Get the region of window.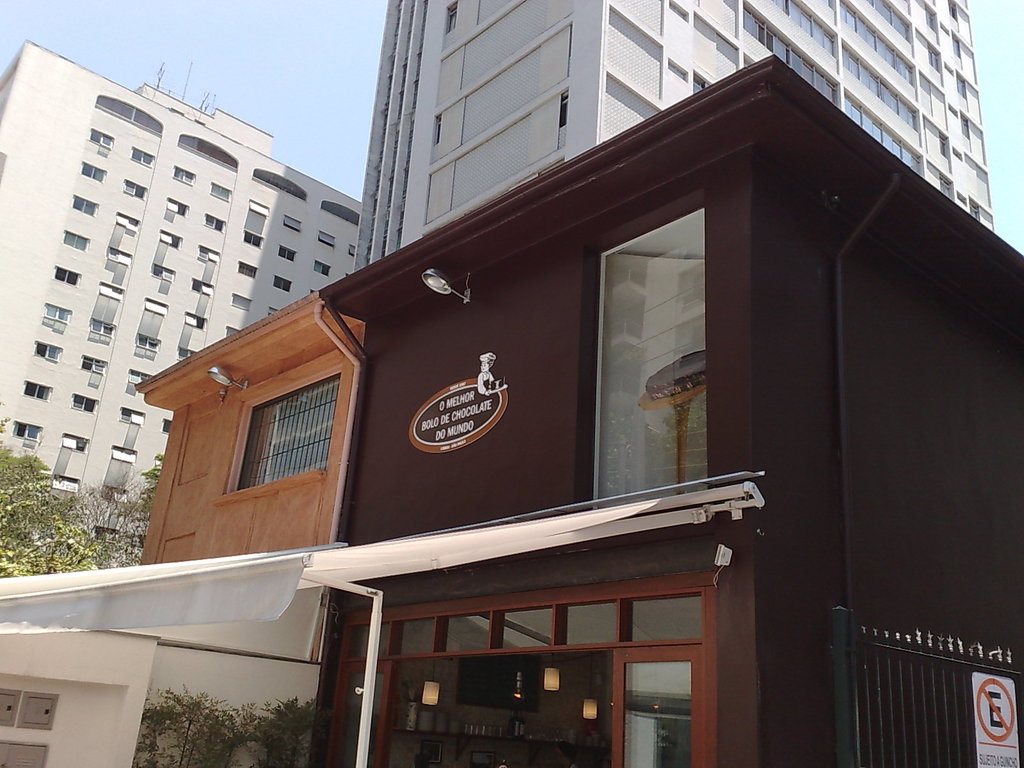
243, 232, 265, 246.
